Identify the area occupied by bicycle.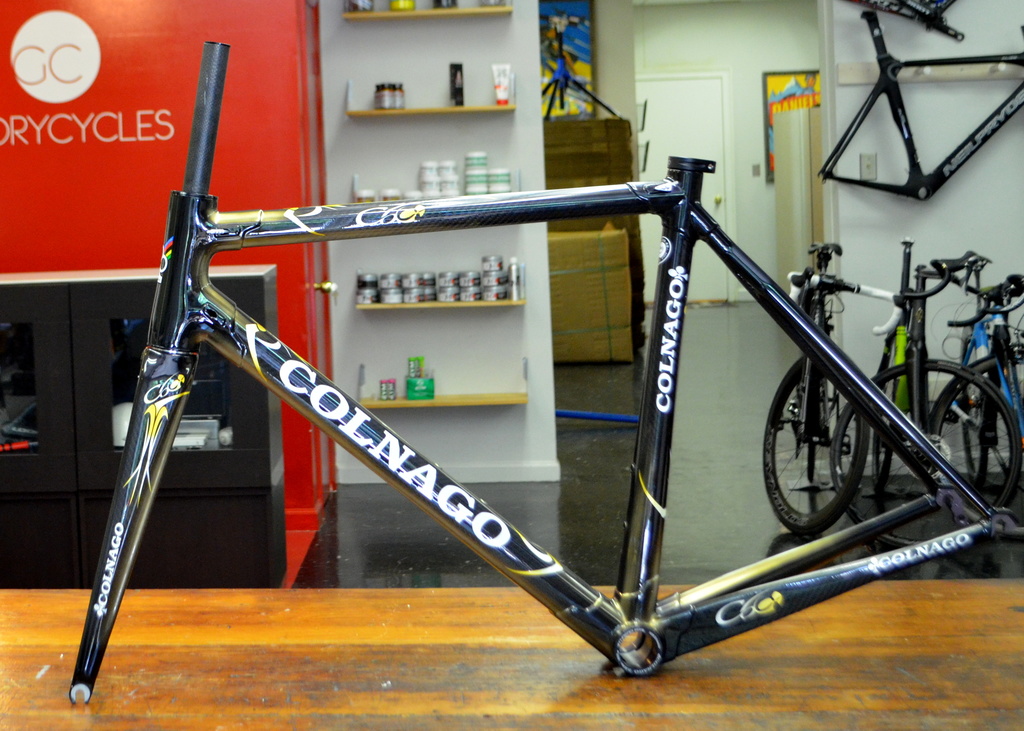
Area: 765/239/916/545.
